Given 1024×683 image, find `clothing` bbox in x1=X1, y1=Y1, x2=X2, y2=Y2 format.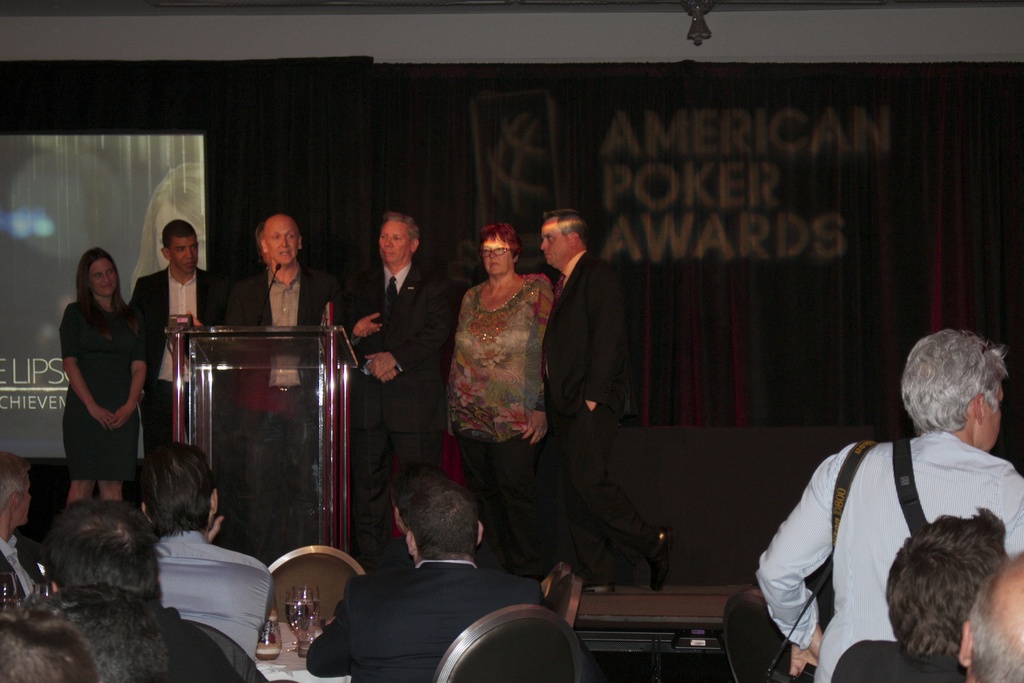
x1=159, y1=609, x2=264, y2=682.
